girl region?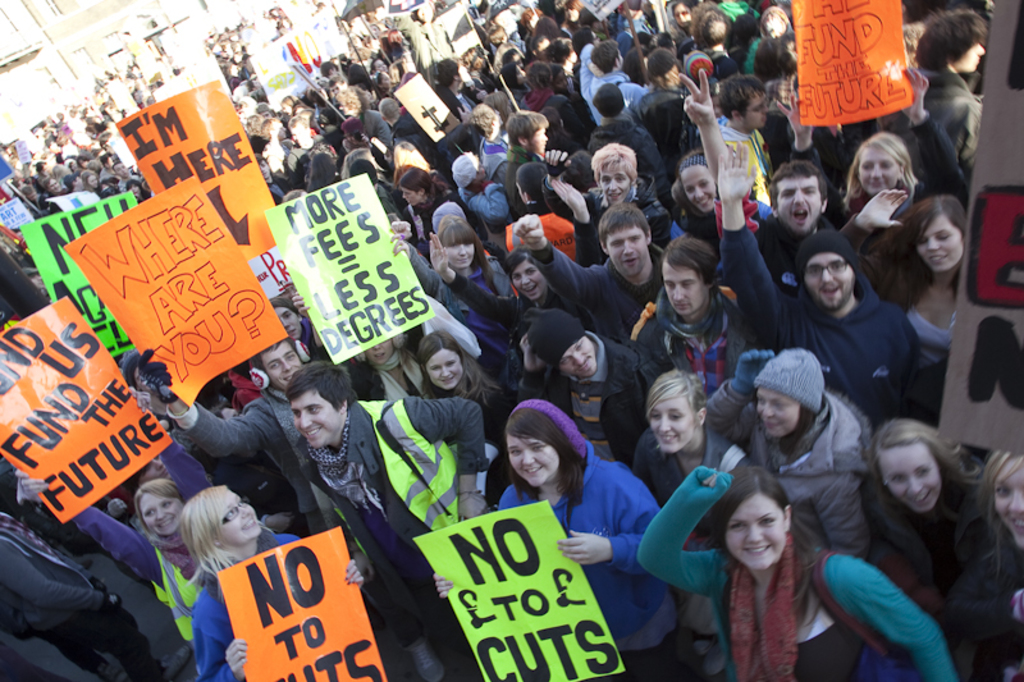
bbox=(945, 450, 1023, 681)
